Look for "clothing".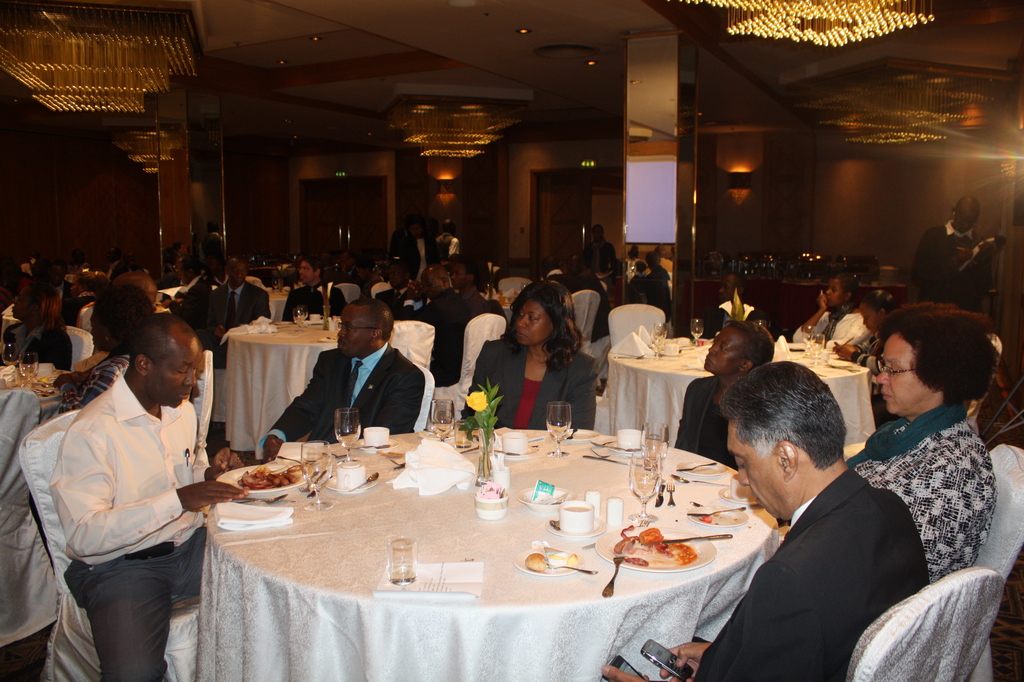
Found: (x1=460, y1=336, x2=597, y2=437).
